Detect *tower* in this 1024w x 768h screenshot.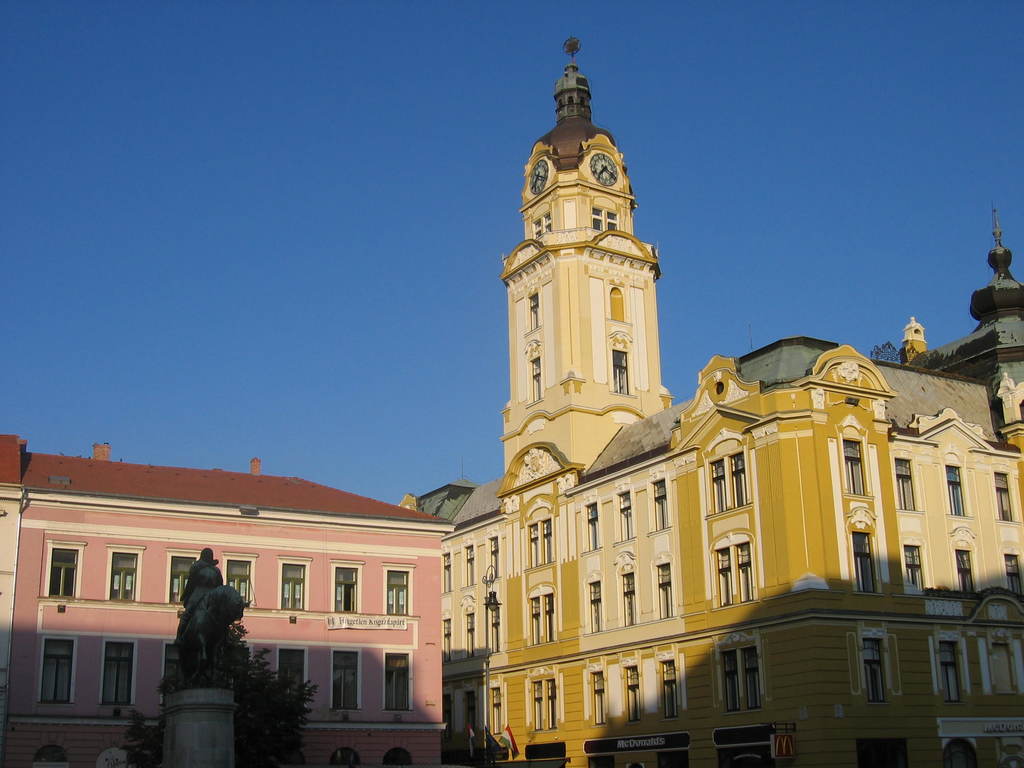
Detection: select_region(502, 29, 675, 477).
